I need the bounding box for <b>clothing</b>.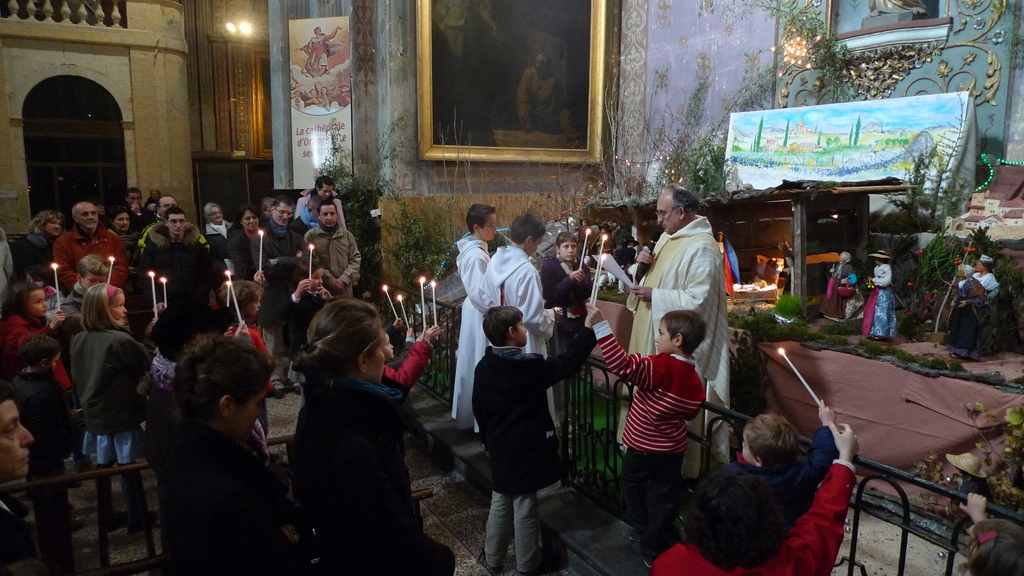
Here it is: [left=575, top=225, right=592, bottom=256].
